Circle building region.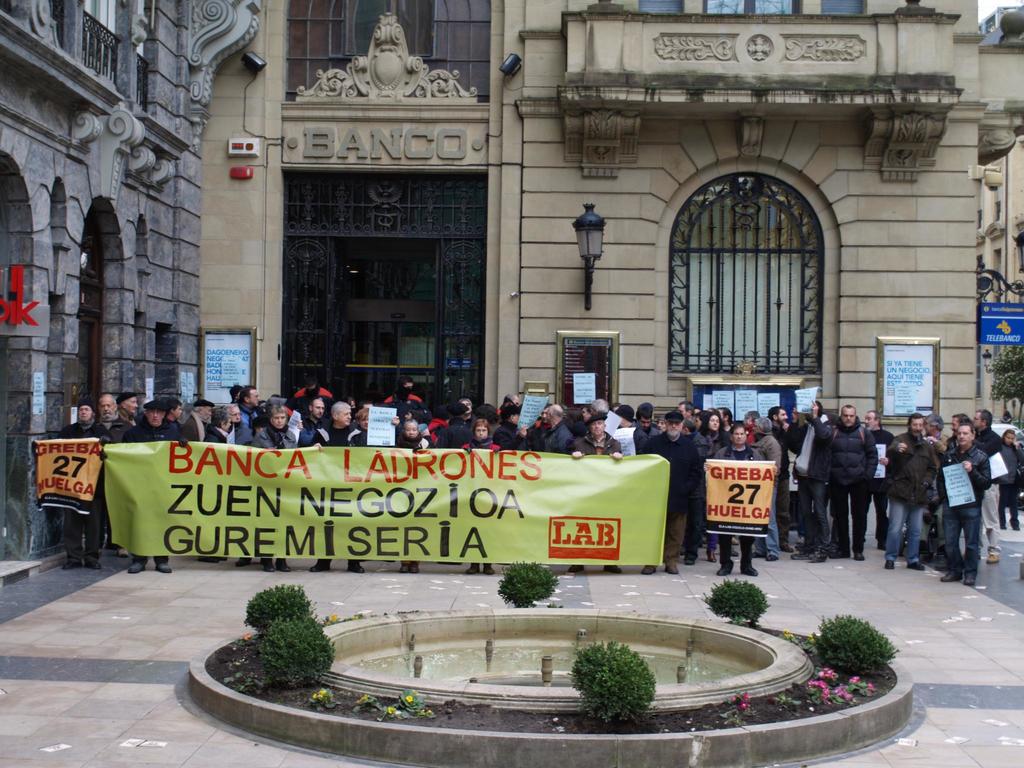
Region: (0,0,262,586).
